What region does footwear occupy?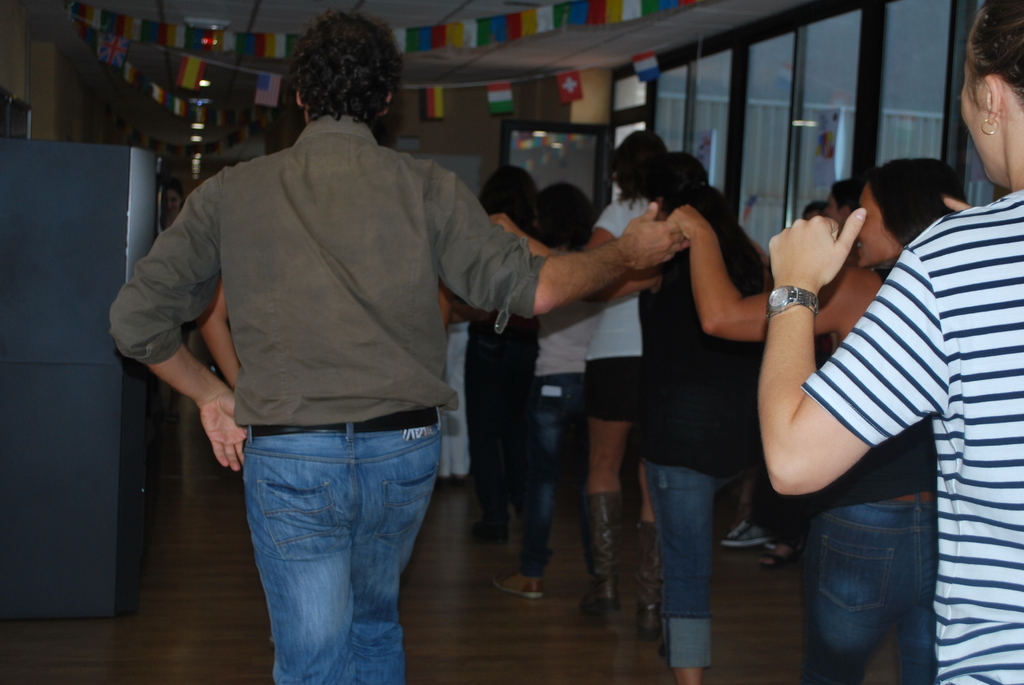
left=493, top=576, right=545, bottom=599.
